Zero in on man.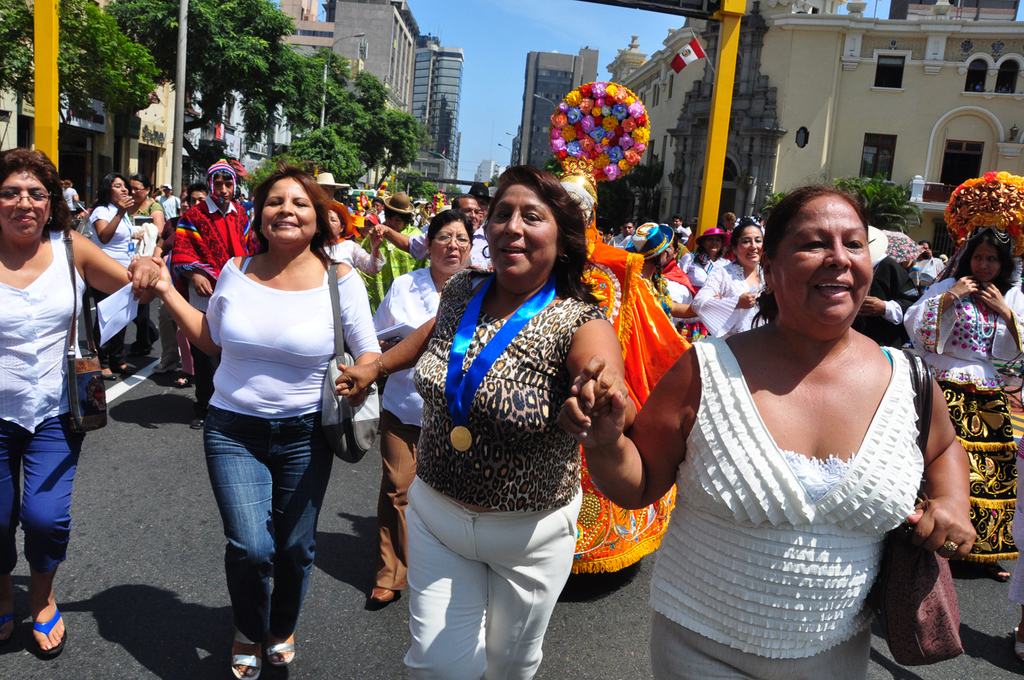
Zeroed in: (670,214,690,240).
